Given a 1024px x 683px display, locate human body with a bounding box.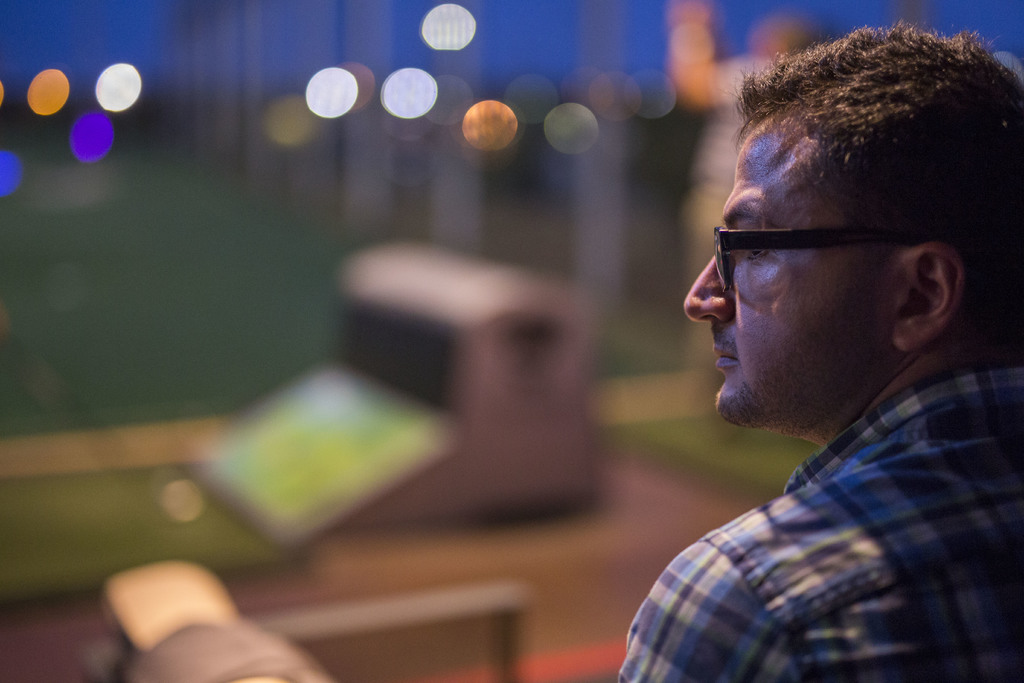
Located: l=514, t=3, r=1016, b=682.
